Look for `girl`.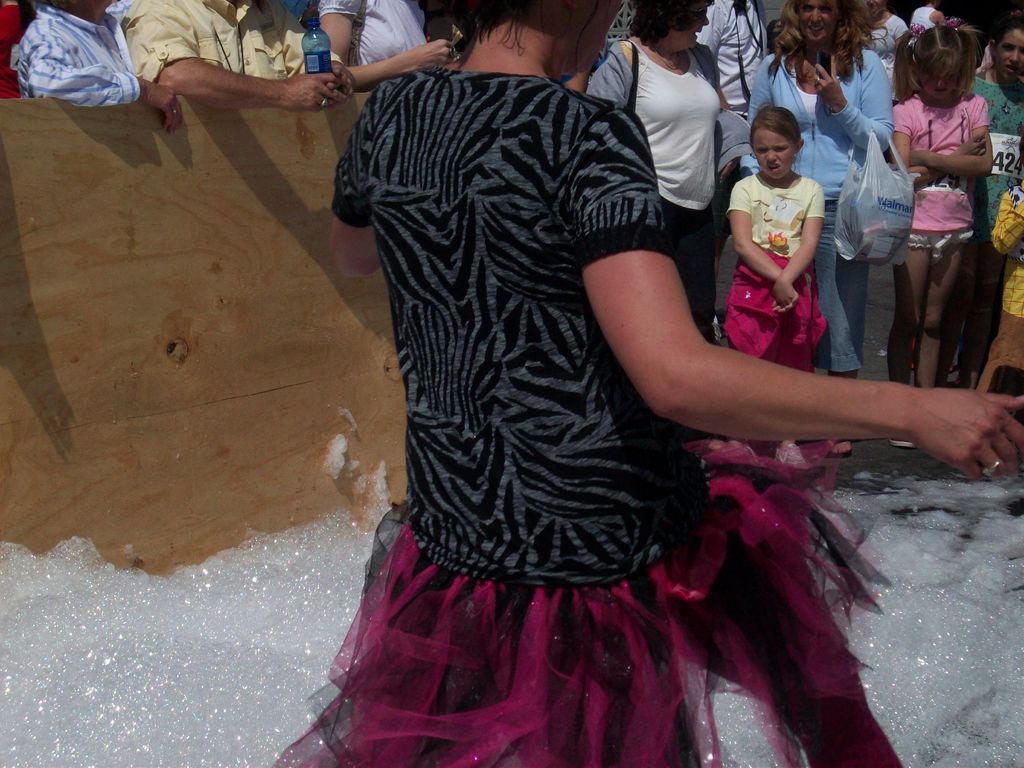
Found: [884, 22, 991, 450].
